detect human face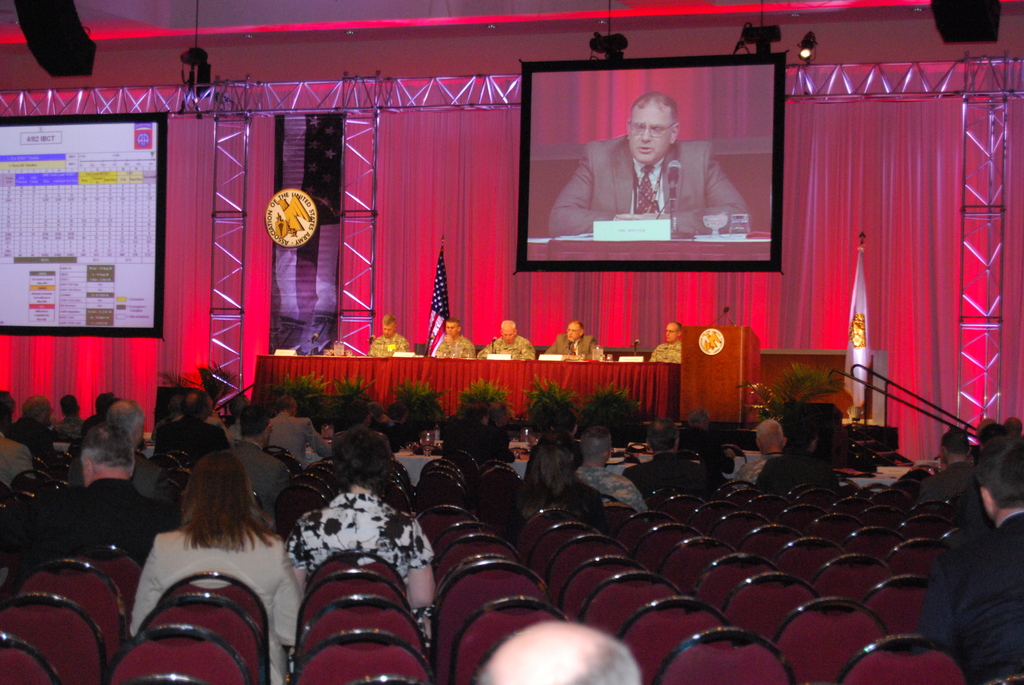
661:322:676:342
